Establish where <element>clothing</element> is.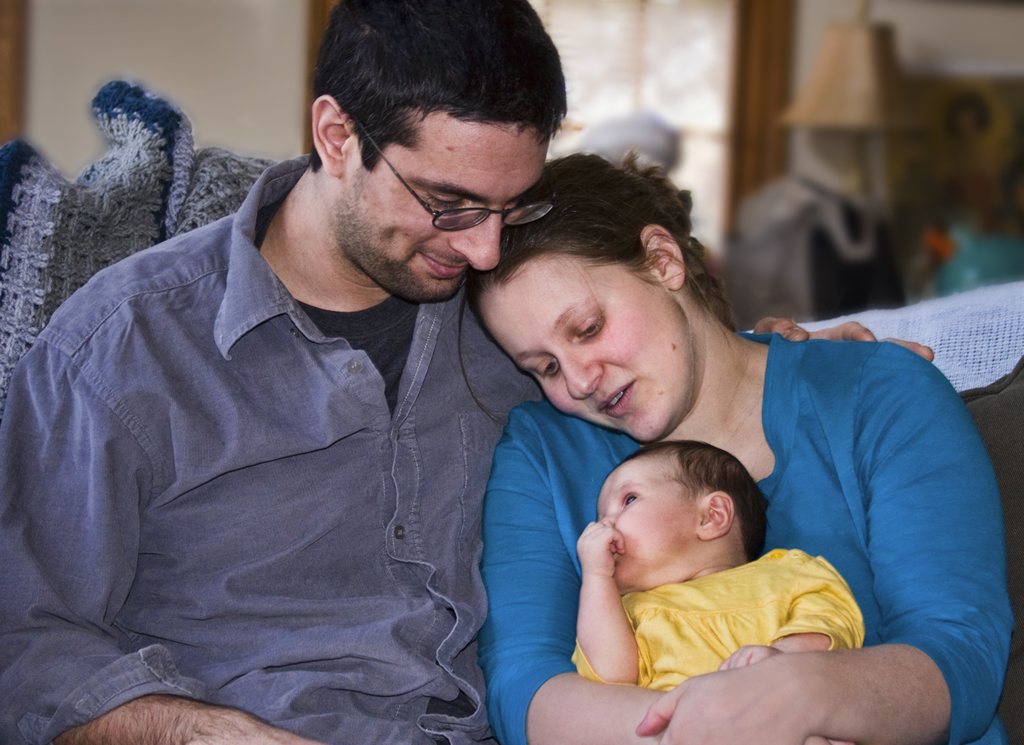
Established at (x1=475, y1=328, x2=1009, y2=744).
